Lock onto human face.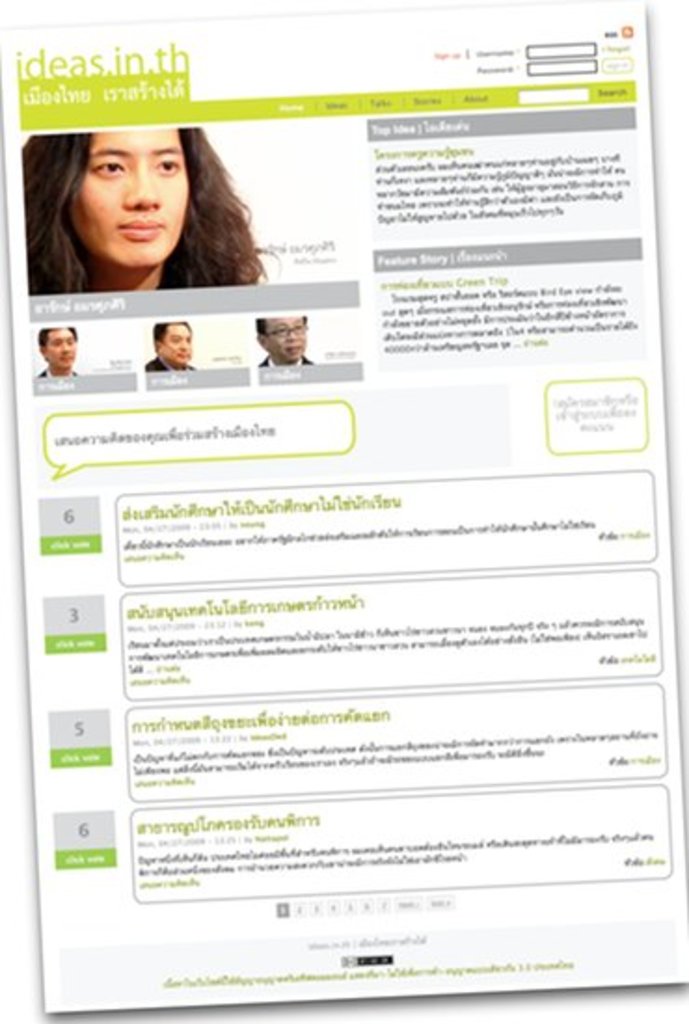
Locked: 160/324/194/367.
